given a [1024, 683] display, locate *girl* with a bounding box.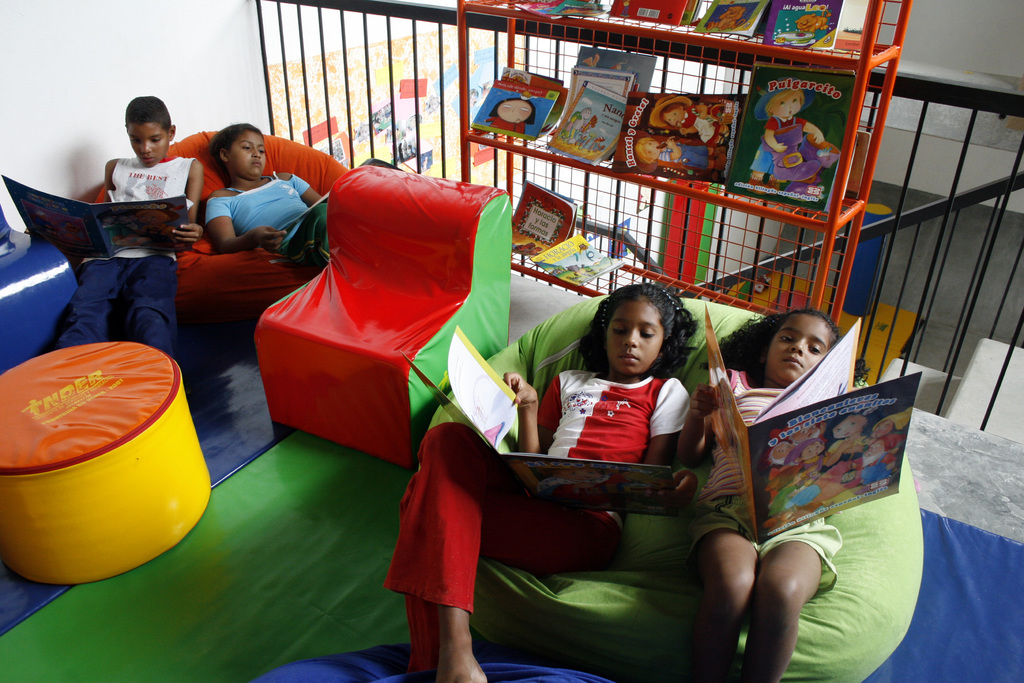
Located: box(678, 309, 868, 682).
